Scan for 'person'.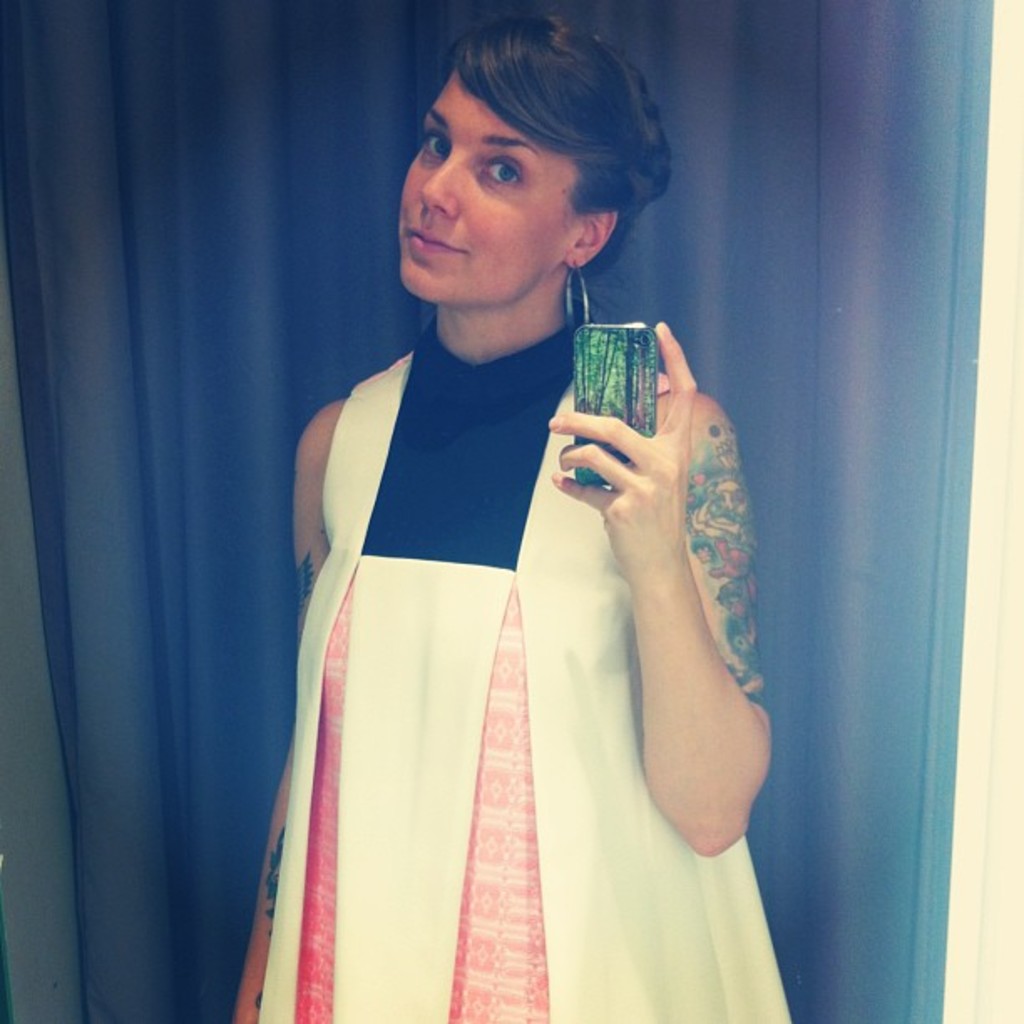
Scan result: bbox=(231, 15, 770, 1002).
